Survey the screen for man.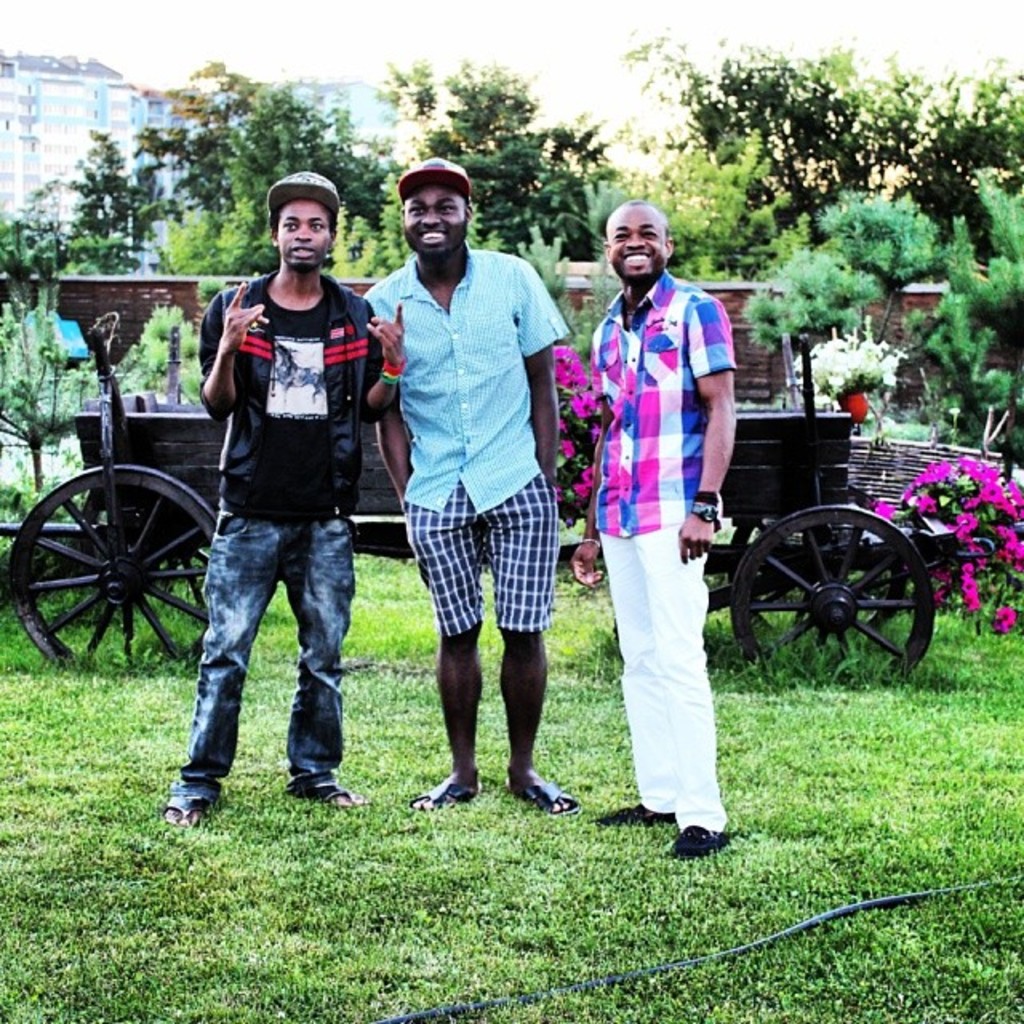
Survey found: [x1=365, y1=166, x2=578, y2=822].
